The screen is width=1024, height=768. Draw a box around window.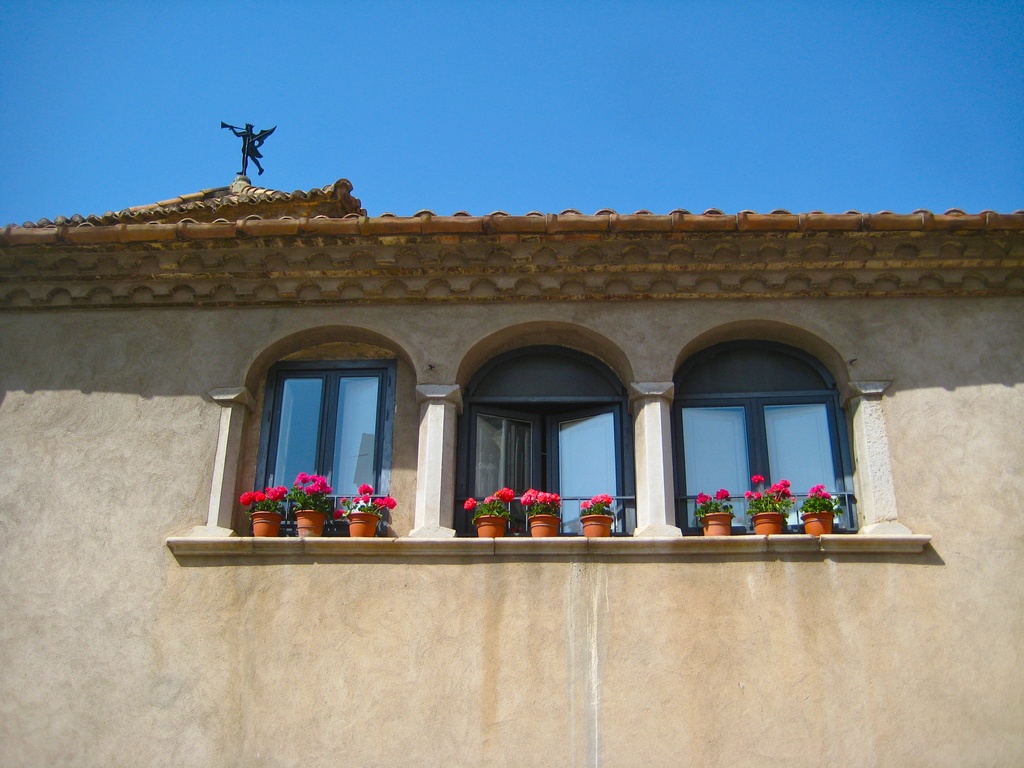
select_region(460, 341, 641, 540).
